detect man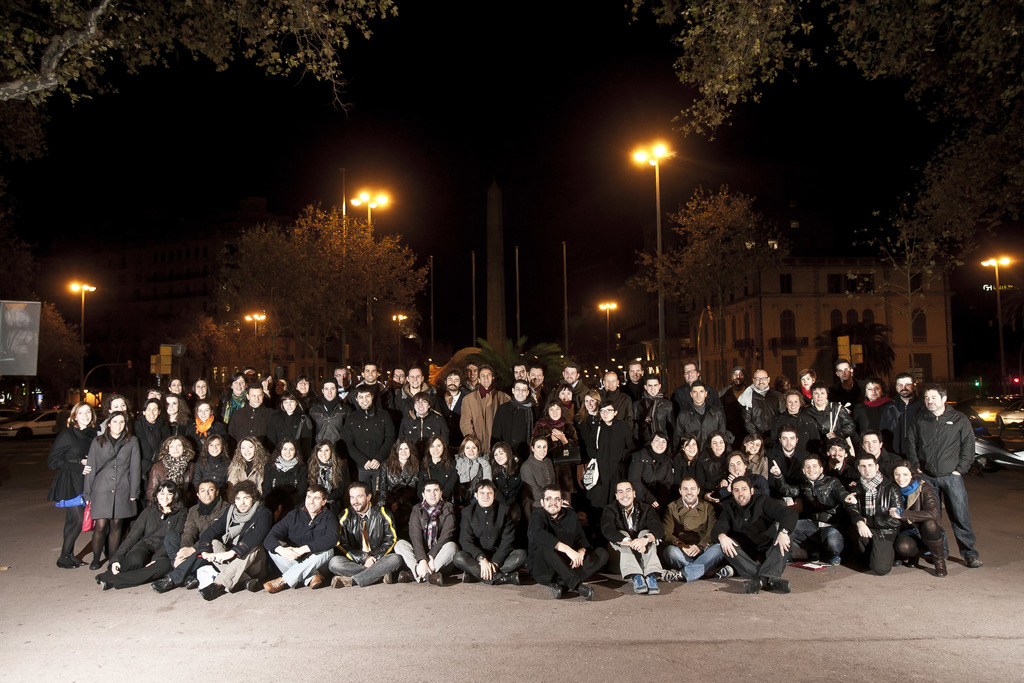
x1=797 y1=377 x2=859 y2=443
